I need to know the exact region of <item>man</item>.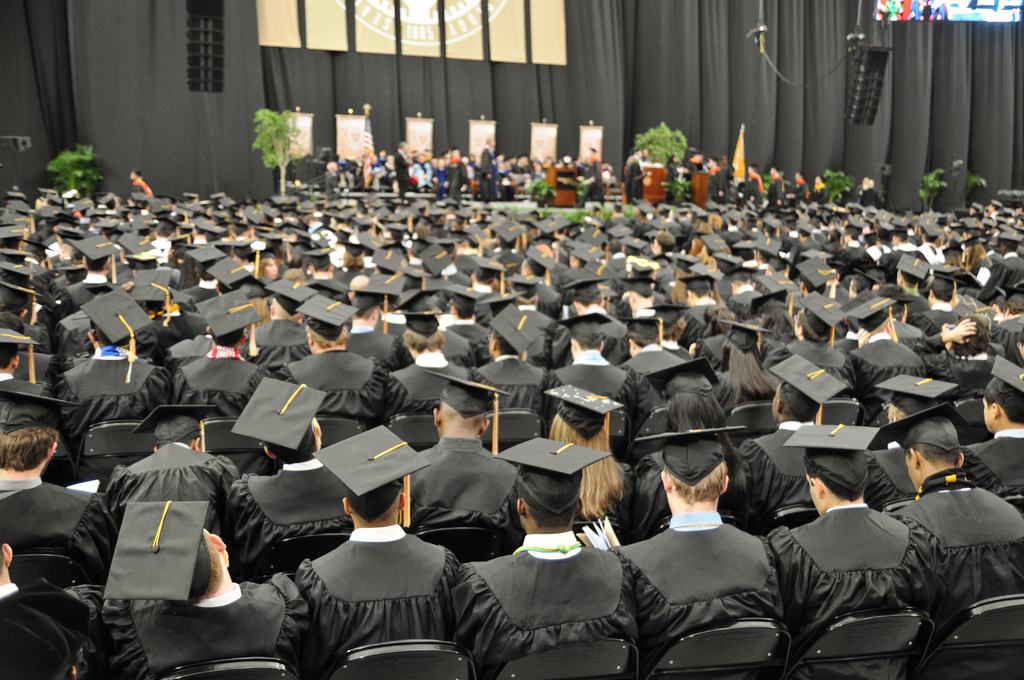
Region: x1=604 y1=425 x2=785 y2=679.
